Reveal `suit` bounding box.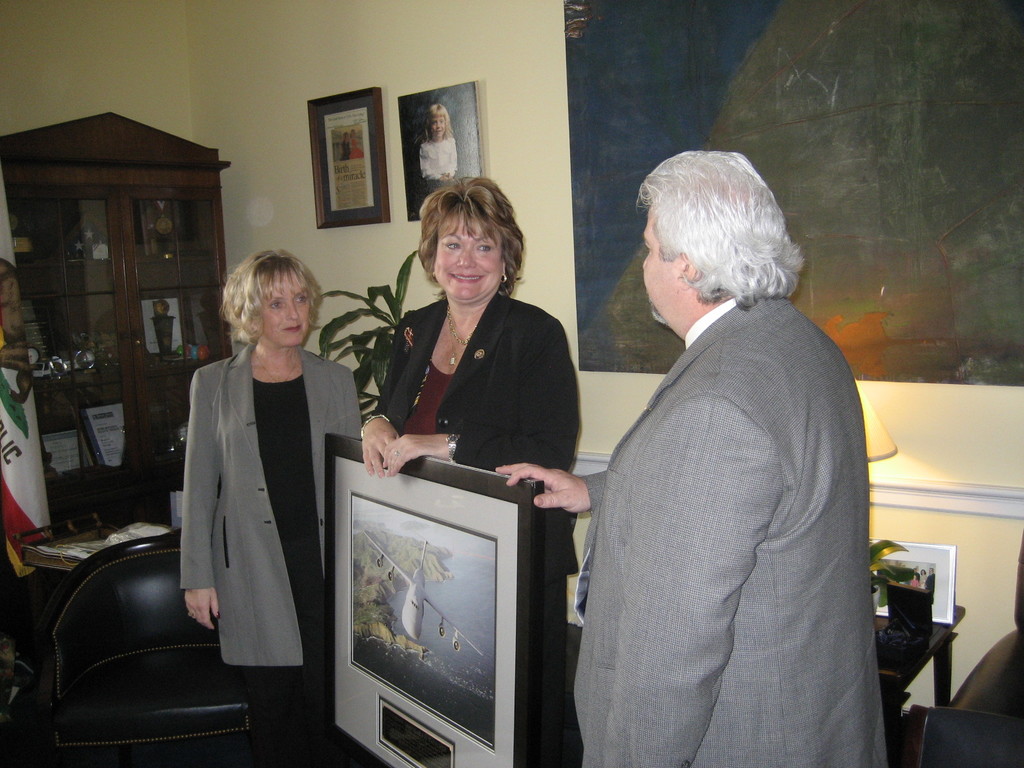
Revealed: x1=380, y1=291, x2=577, y2=764.
